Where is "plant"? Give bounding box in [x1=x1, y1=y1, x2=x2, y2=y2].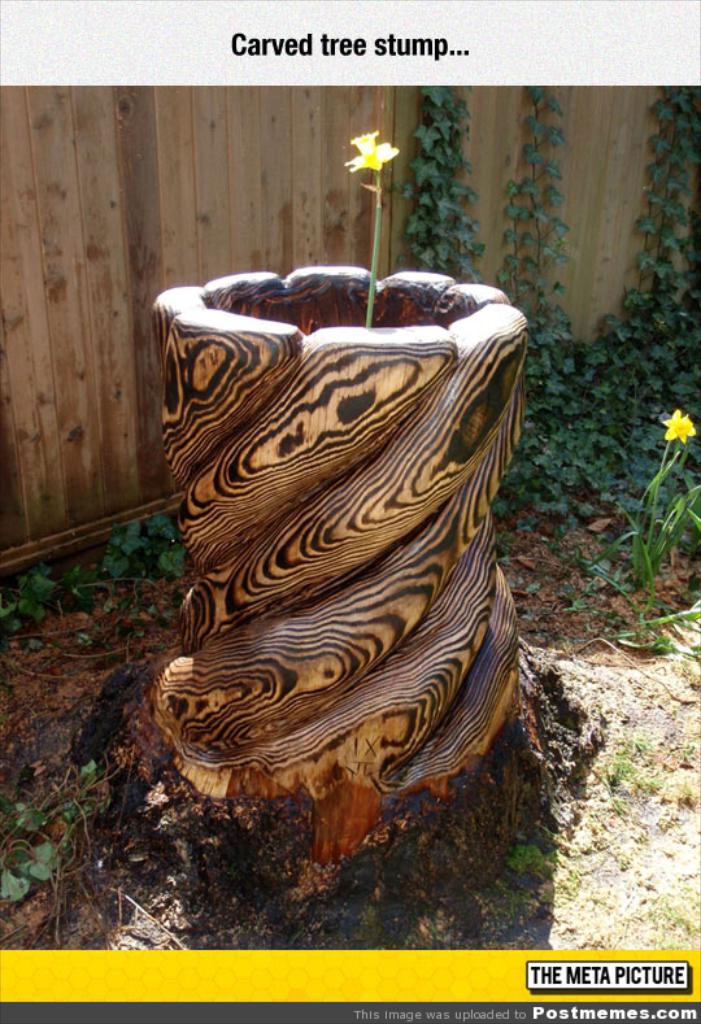
[x1=0, y1=497, x2=203, y2=648].
